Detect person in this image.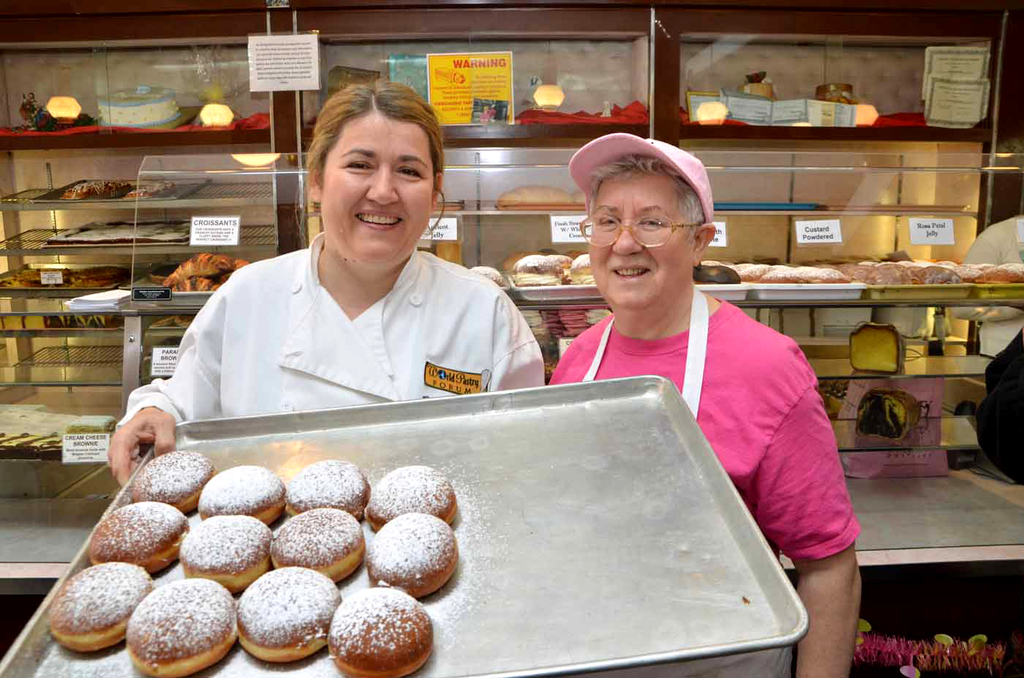
Detection: l=949, t=211, r=1023, b=355.
